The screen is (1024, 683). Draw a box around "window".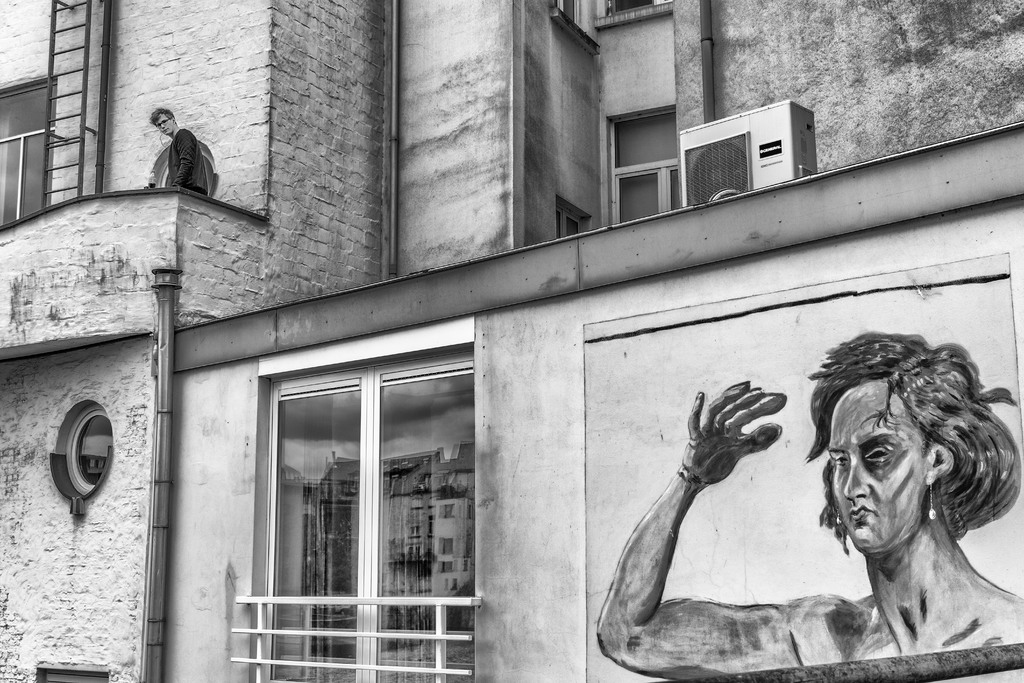
left=0, top=80, right=61, bottom=230.
